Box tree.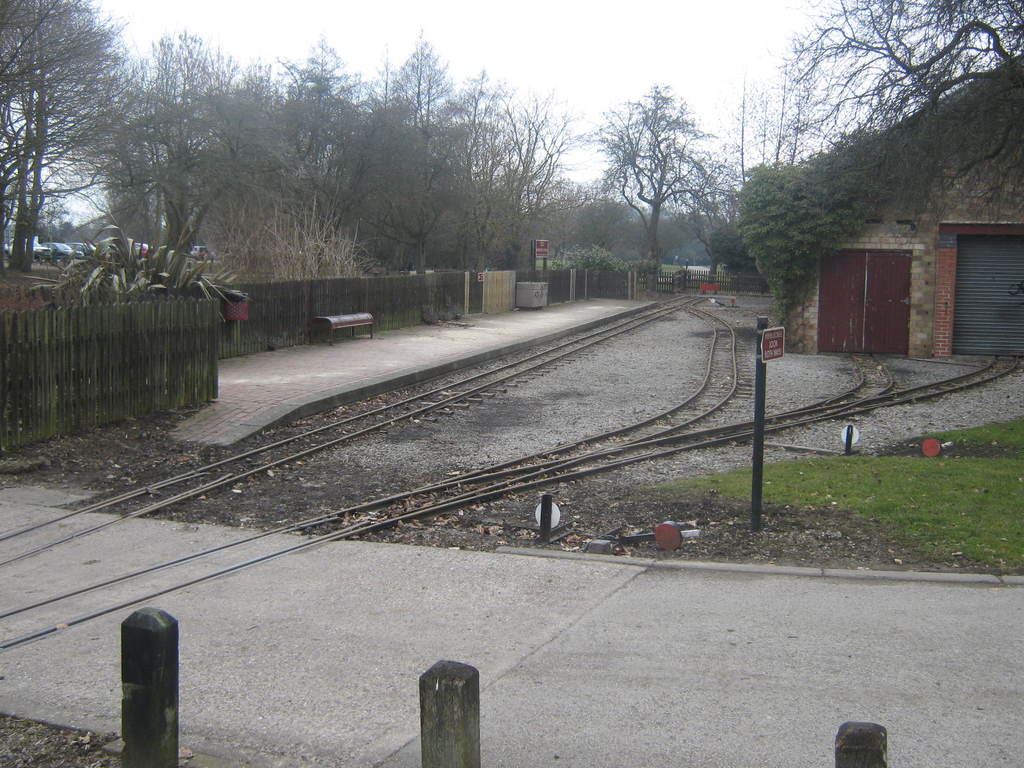
<bbox>801, 0, 1021, 129</bbox>.
